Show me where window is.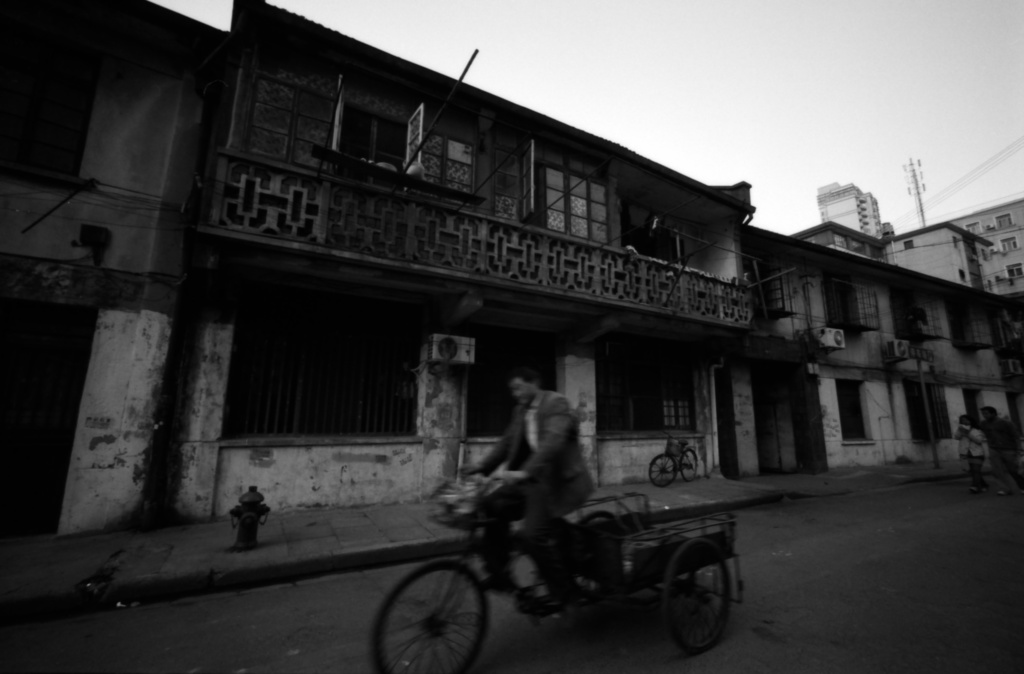
window is at [832, 379, 876, 443].
